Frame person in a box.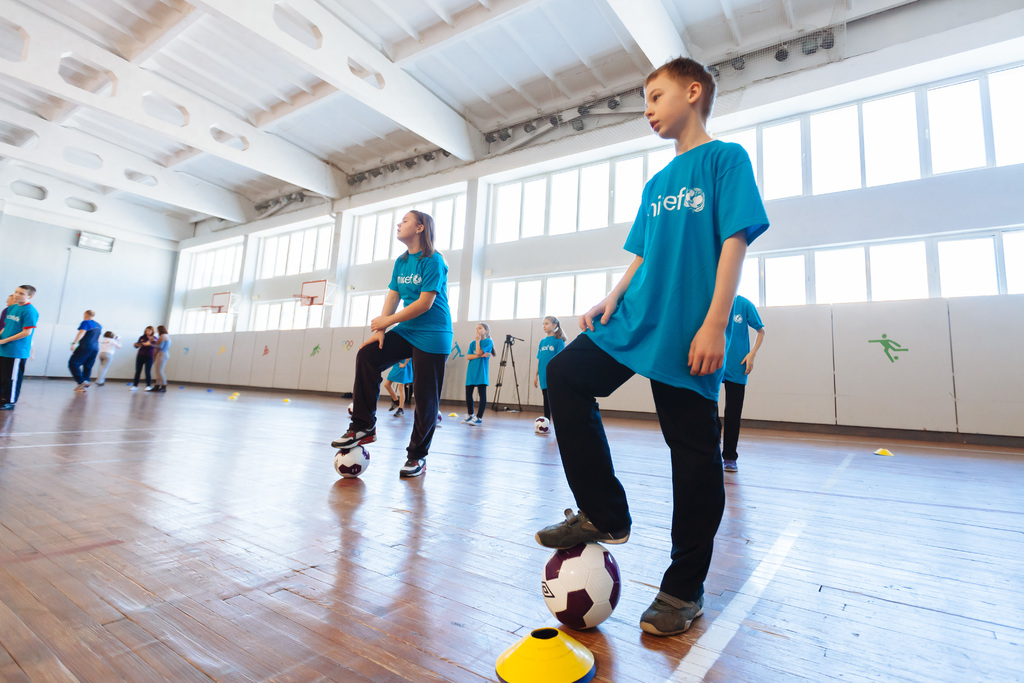
461,330,498,423.
